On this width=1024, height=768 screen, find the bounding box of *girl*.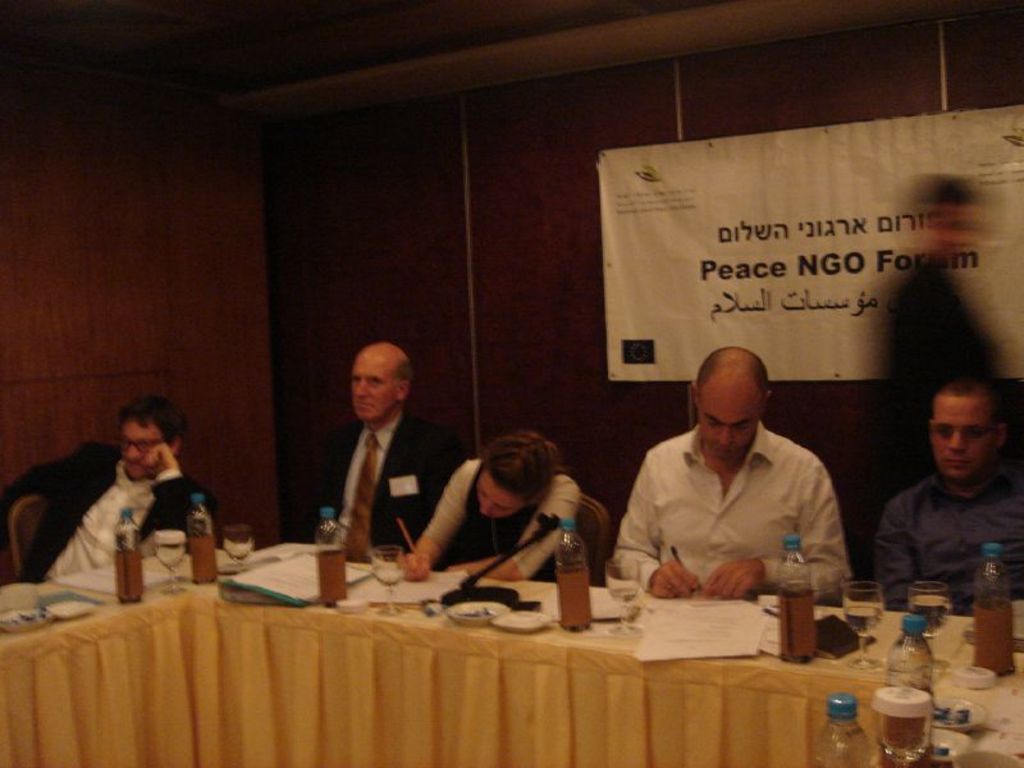
Bounding box: locate(397, 428, 586, 585).
